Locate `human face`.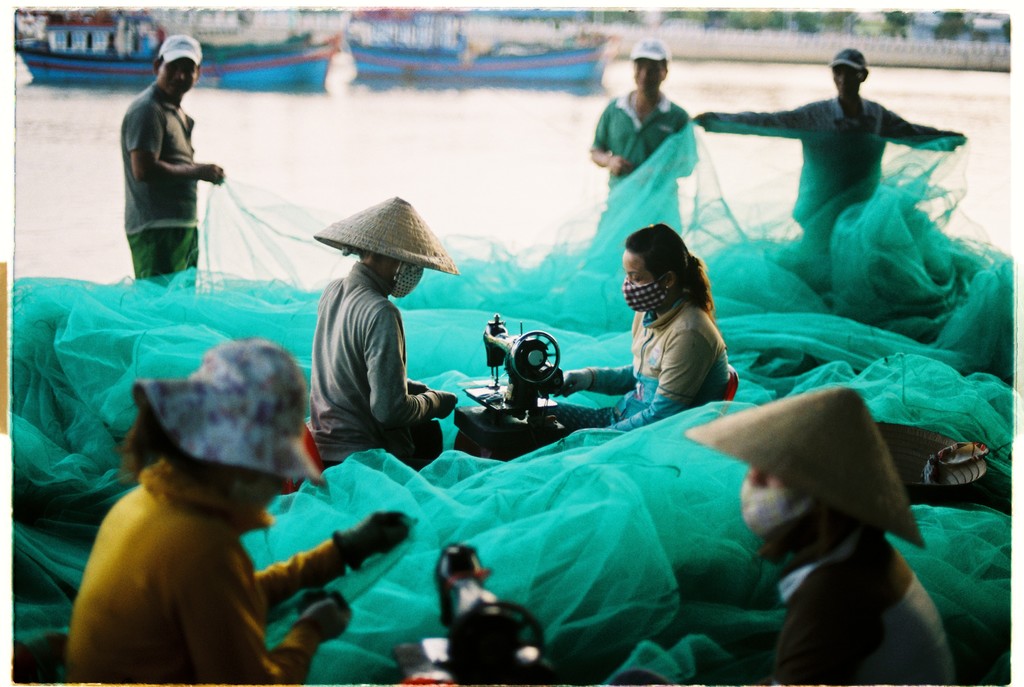
Bounding box: [left=161, top=59, right=198, bottom=98].
